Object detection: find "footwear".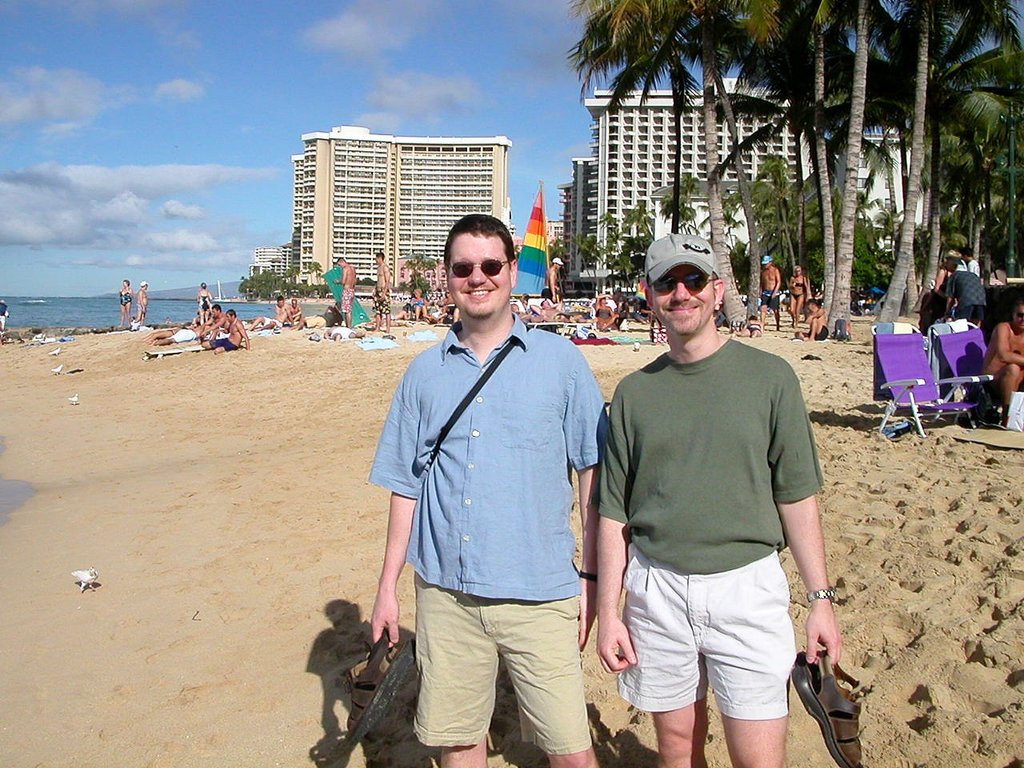
[794, 654, 870, 762].
